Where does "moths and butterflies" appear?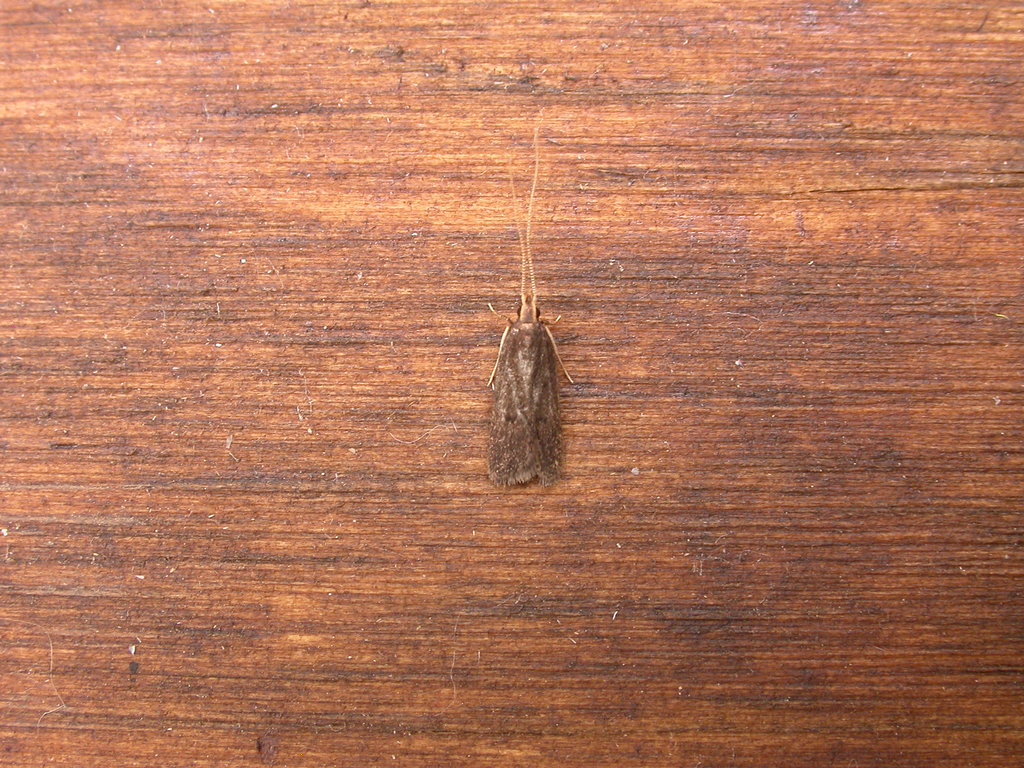
Appears at x1=484 y1=130 x2=577 y2=492.
